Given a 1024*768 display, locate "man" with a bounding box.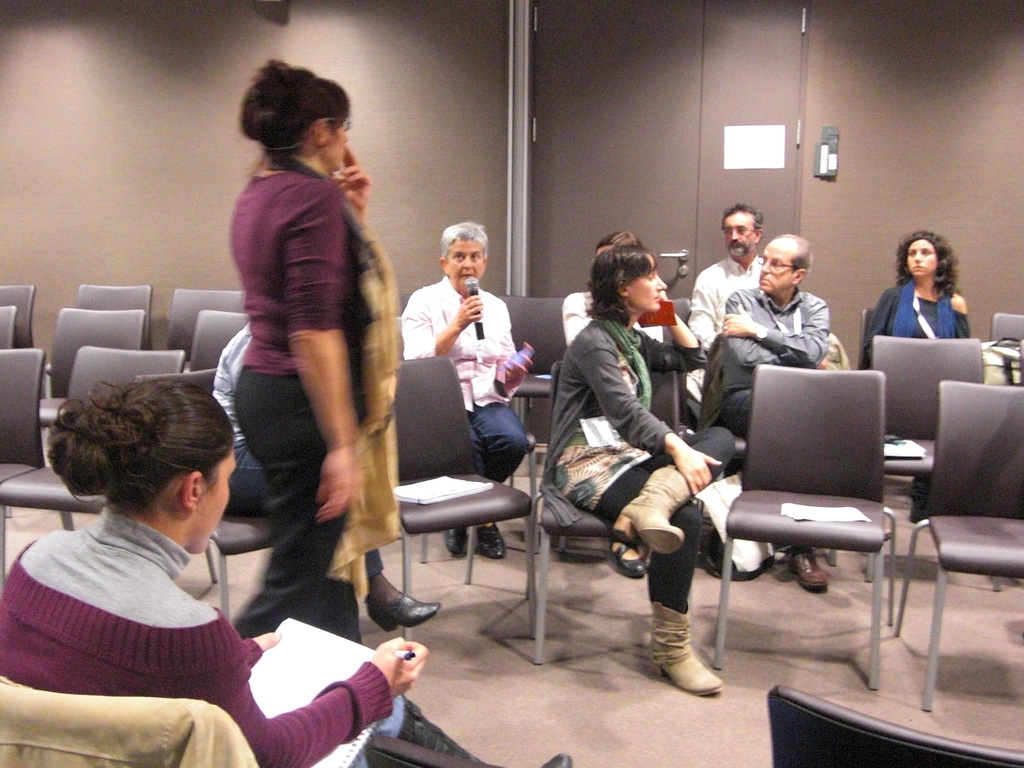
Located: 685 205 814 454.
